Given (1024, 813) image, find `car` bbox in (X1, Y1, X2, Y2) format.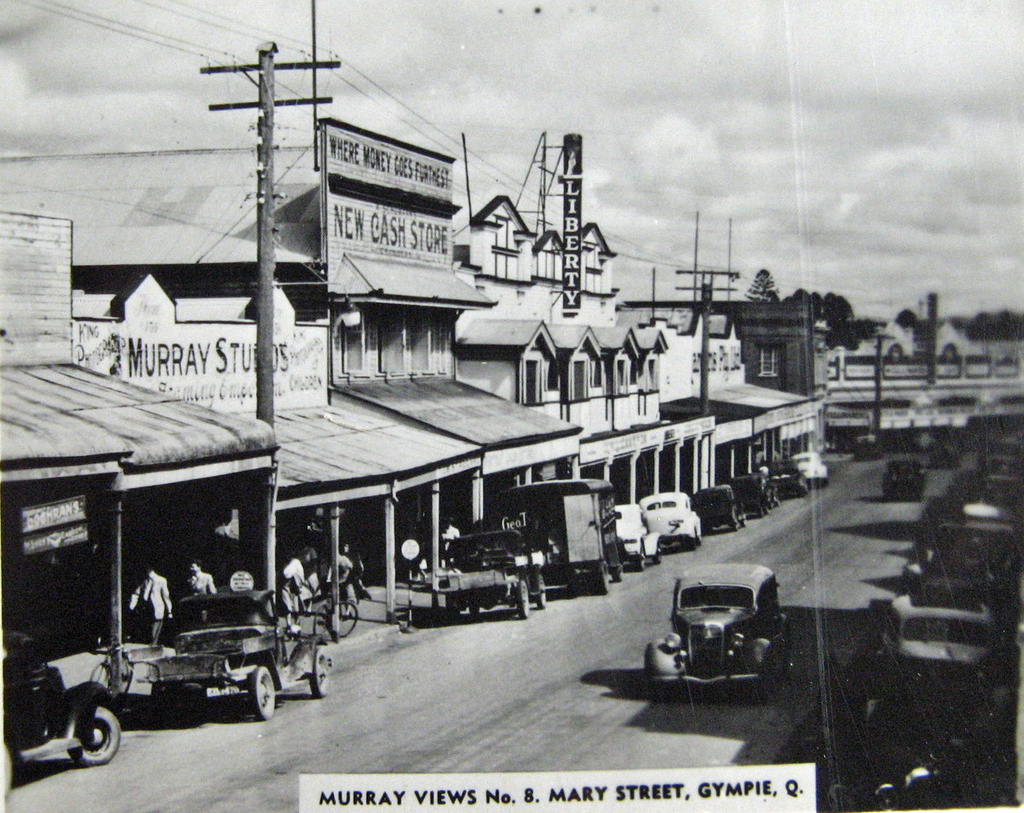
(0, 631, 121, 768).
